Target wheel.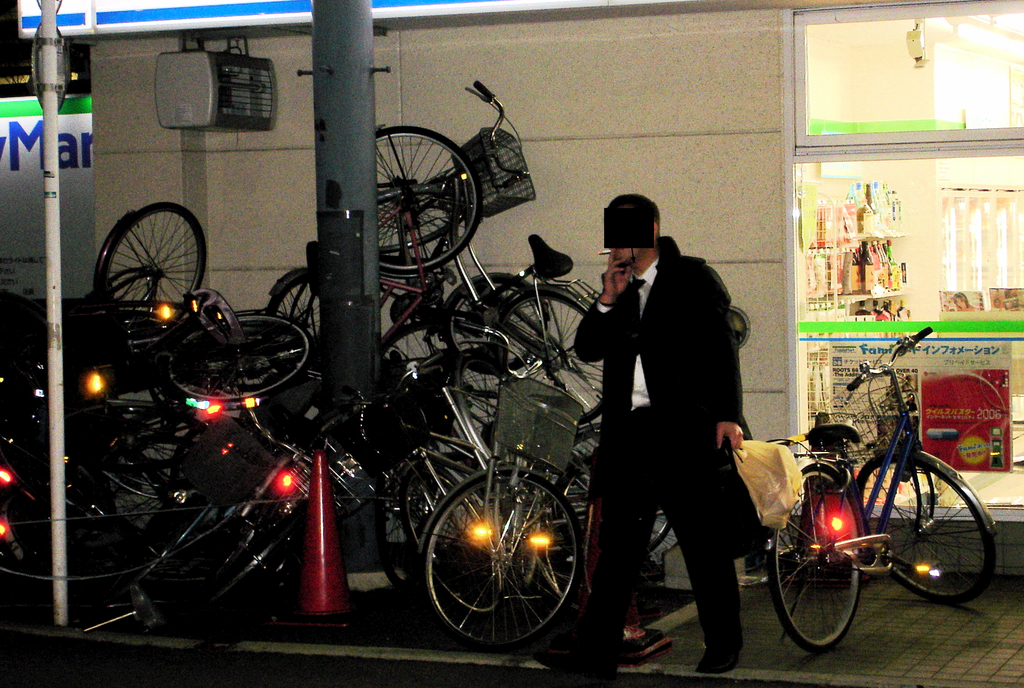
Target region: bbox(378, 324, 458, 374).
